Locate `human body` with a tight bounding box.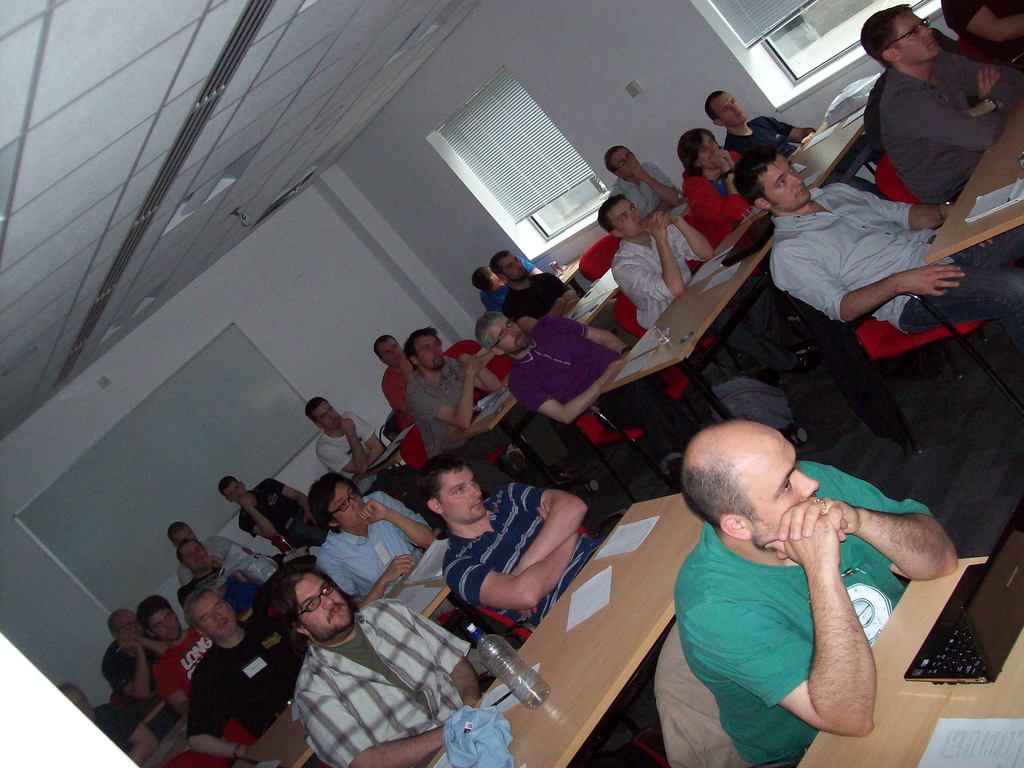
pyautogui.locateOnScreen(240, 478, 330, 545).
